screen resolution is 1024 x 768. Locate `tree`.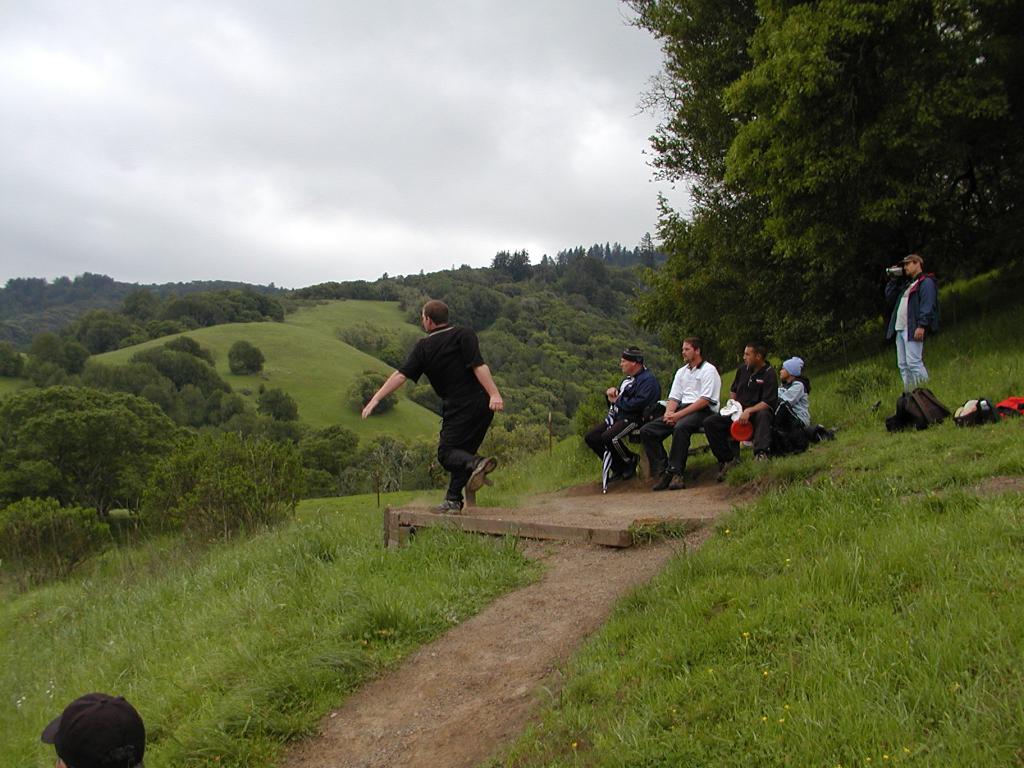
pyautogui.locateOnScreen(33, 331, 63, 378).
